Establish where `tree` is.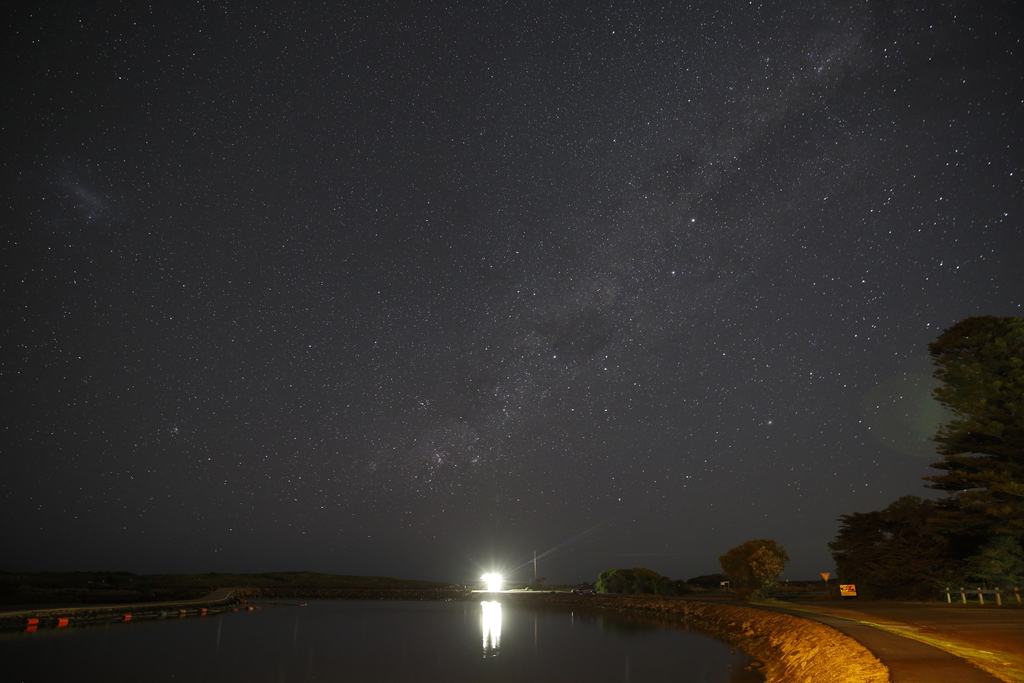
Established at locate(713, 540, 790, 600).
